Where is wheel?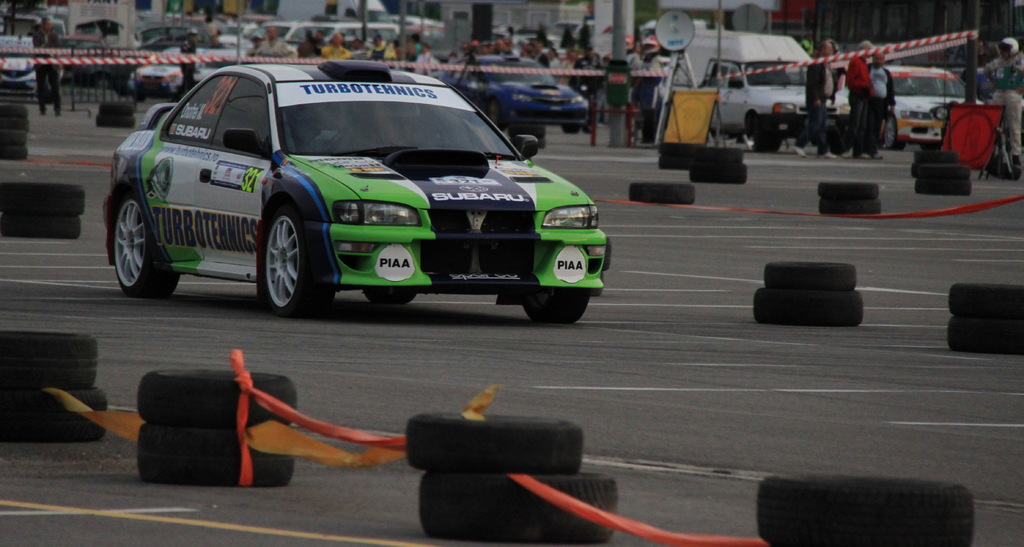
(left=420, top=476, right=620, bottom=539).
